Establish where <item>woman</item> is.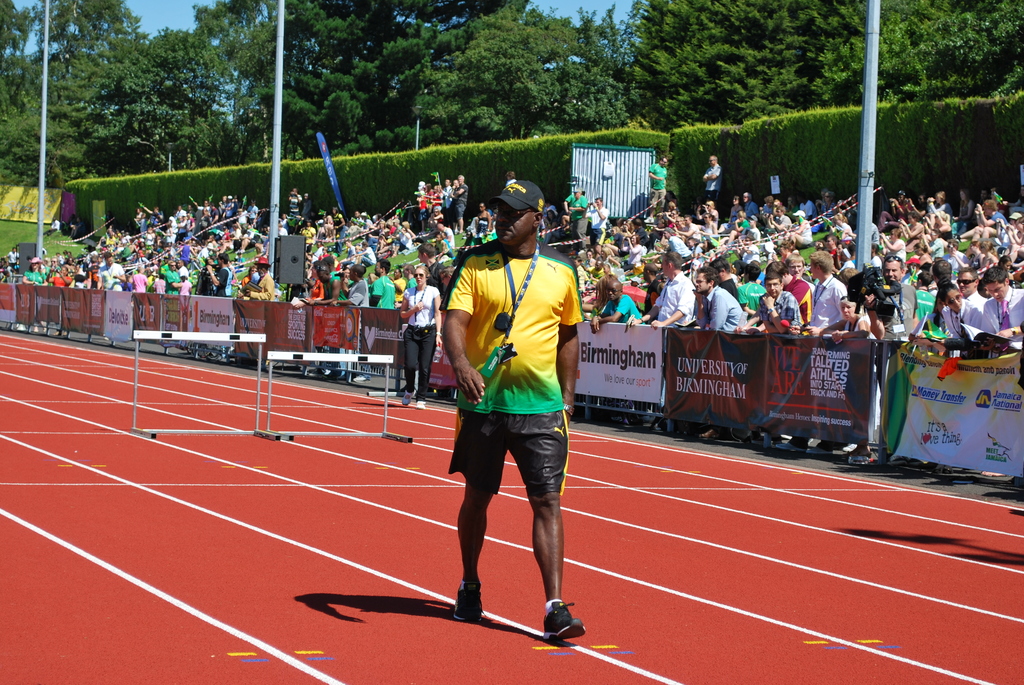
Established at box=[657, 206, 681, 233].
